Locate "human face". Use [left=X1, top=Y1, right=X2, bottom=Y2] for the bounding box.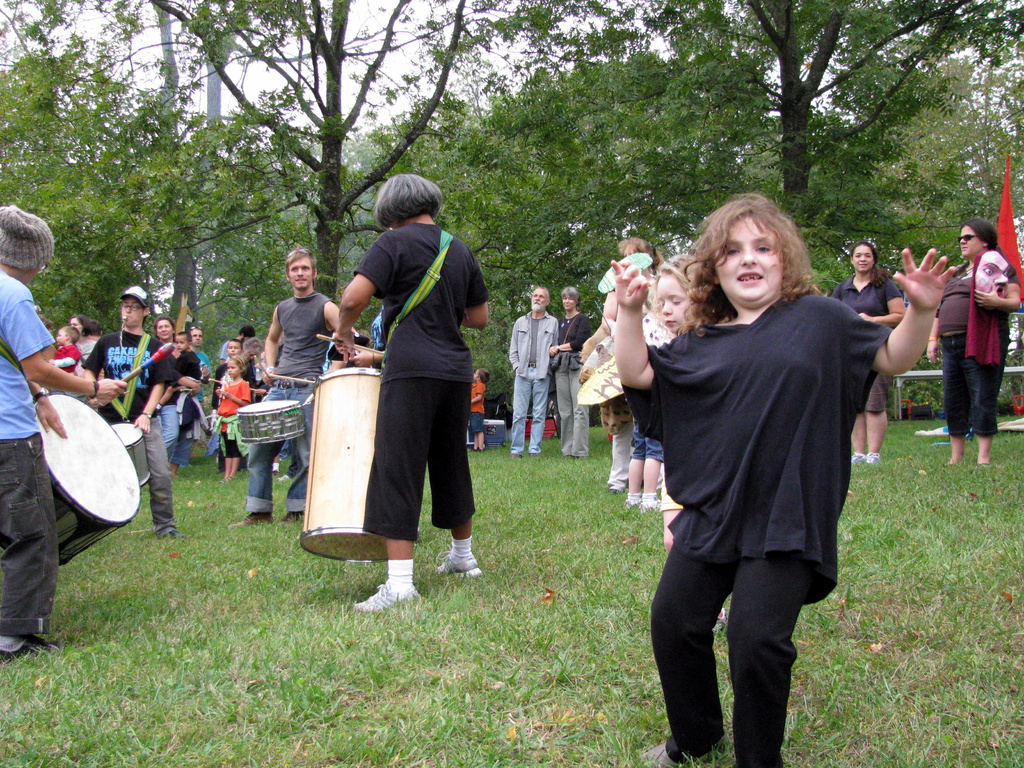
[left=57, top=331, right=65, bottom=344].
